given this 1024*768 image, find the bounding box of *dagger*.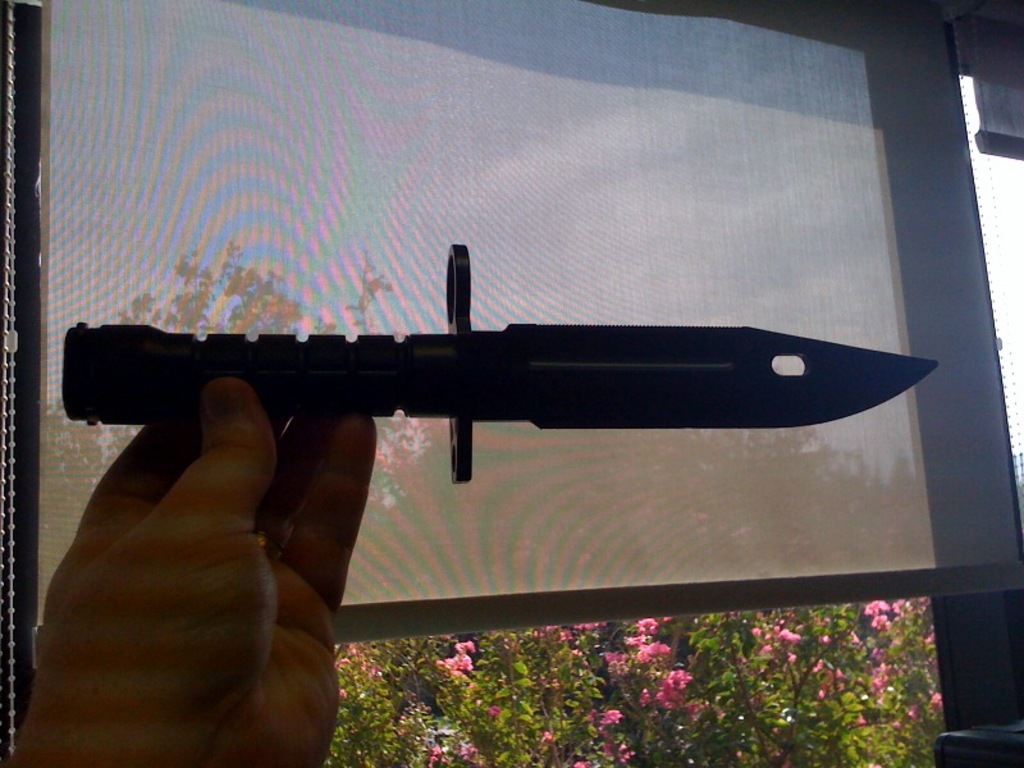
bbox=[63, 244, 936, 484].
